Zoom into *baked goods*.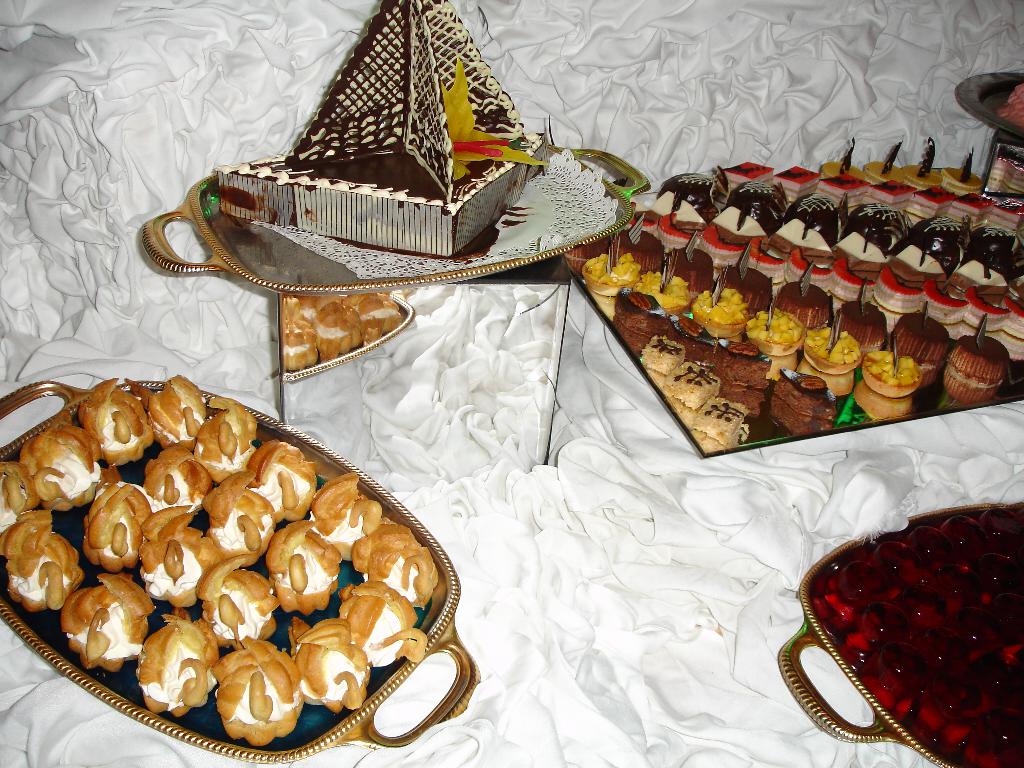
Zoom target: <box>131,609,218,719</box>.
